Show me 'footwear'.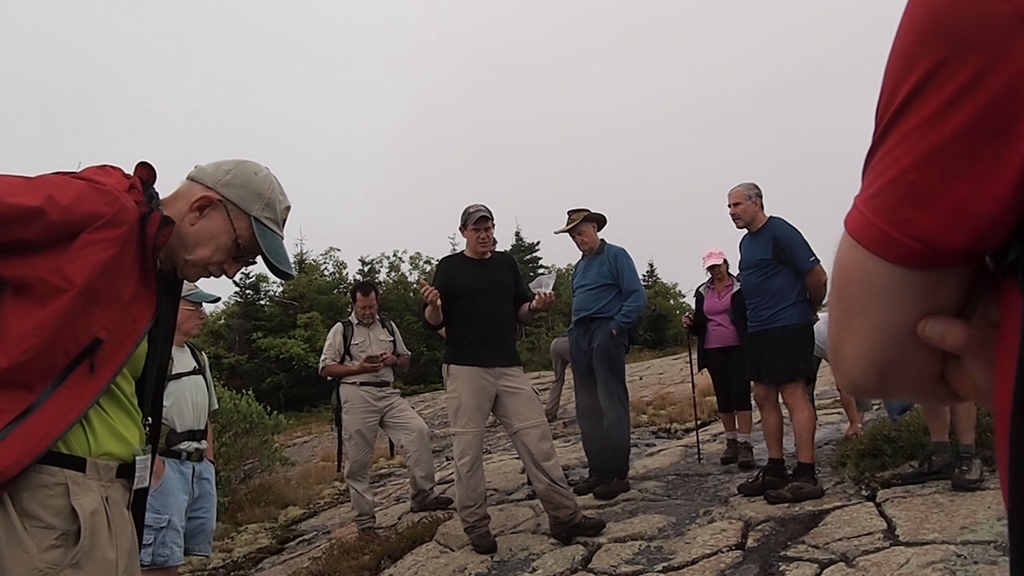
'footwear' is here: 718,436,742,466.
